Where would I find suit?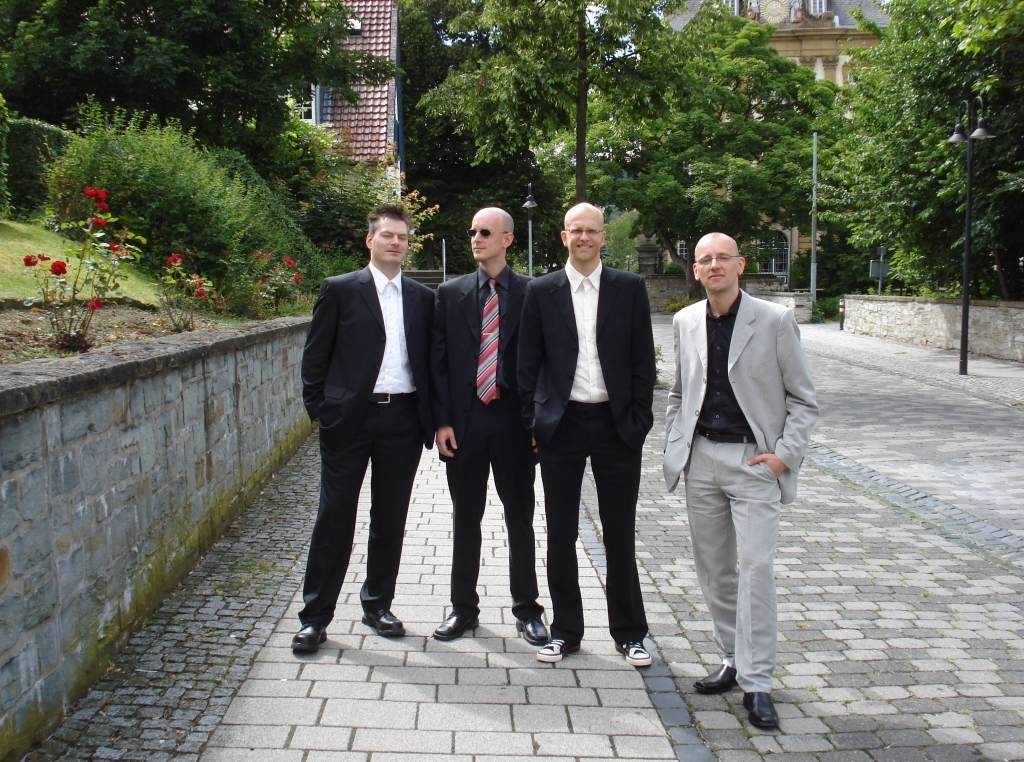
At left=515, top=257, right=656, bottom=642.
